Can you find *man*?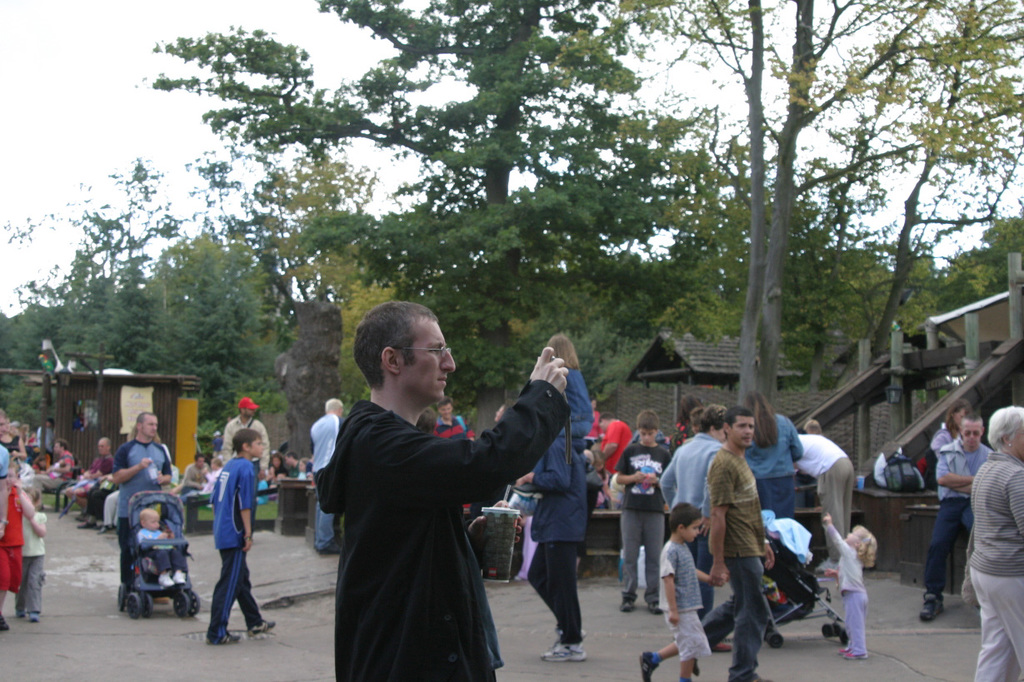
Yes, bounding box: select_region(308, 274, 550, 681).
